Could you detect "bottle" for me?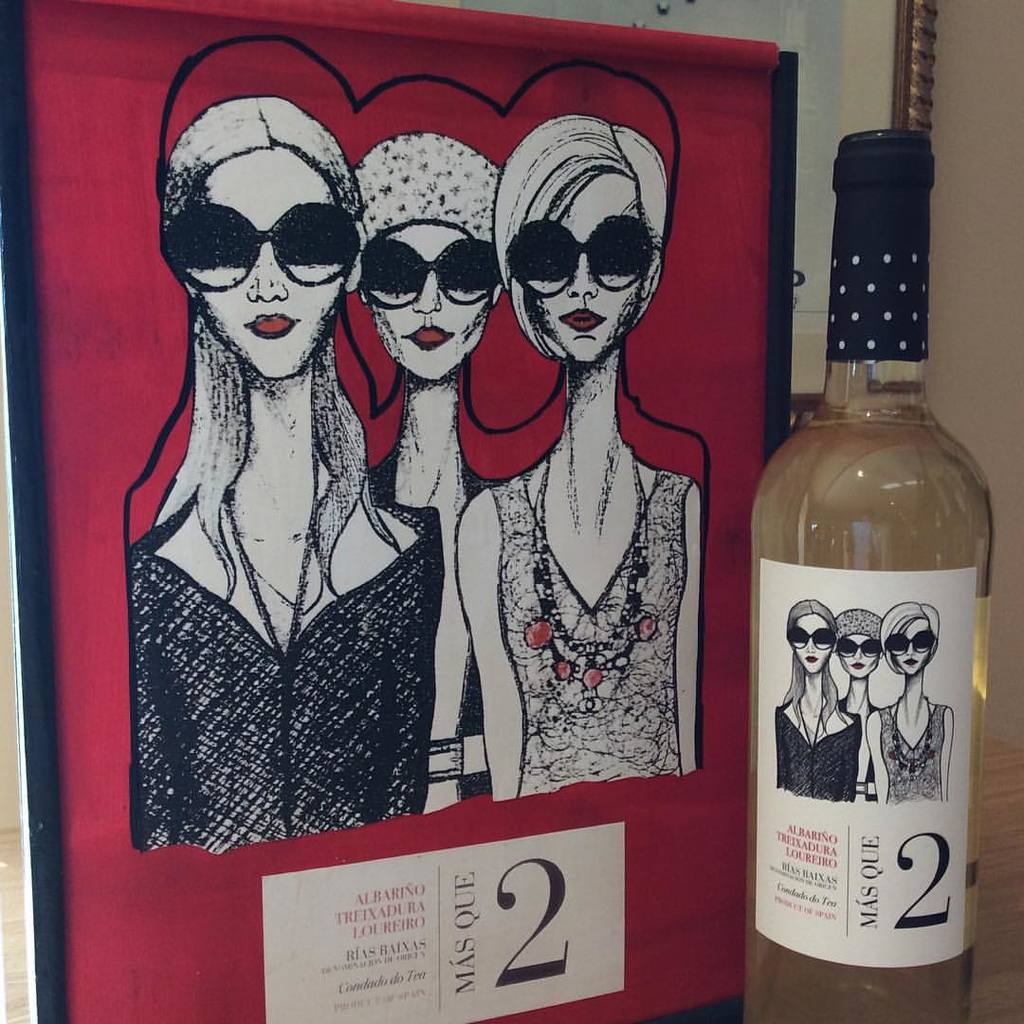
Detection result: x1=727, y1=118, x2=985, y2=1023.
